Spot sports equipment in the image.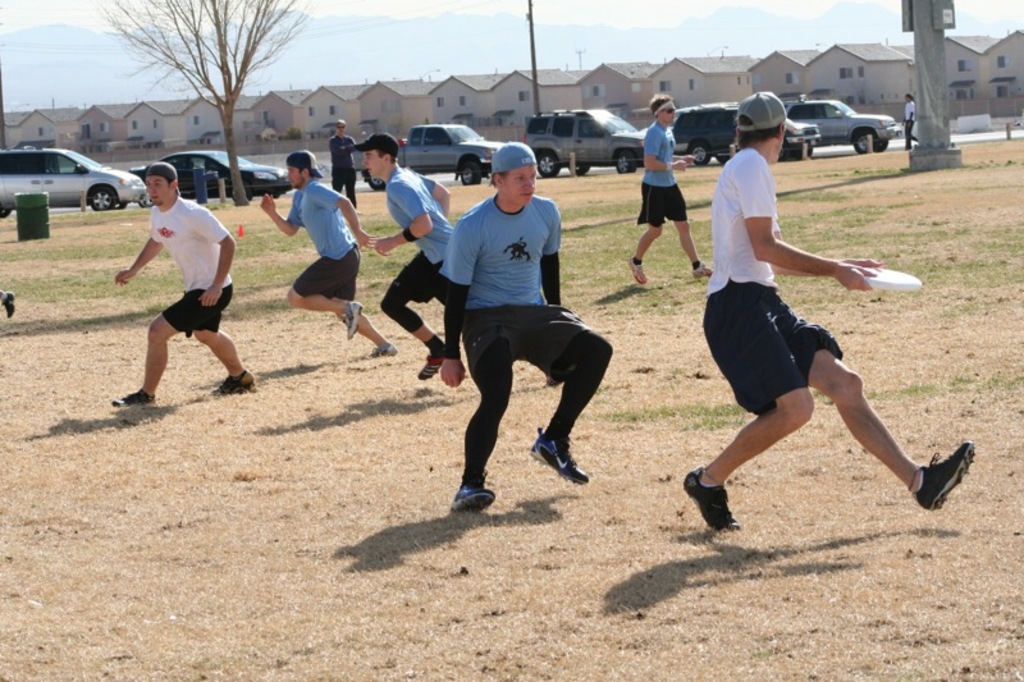
sports equipment found at detection(685, 472, 739, 534).
